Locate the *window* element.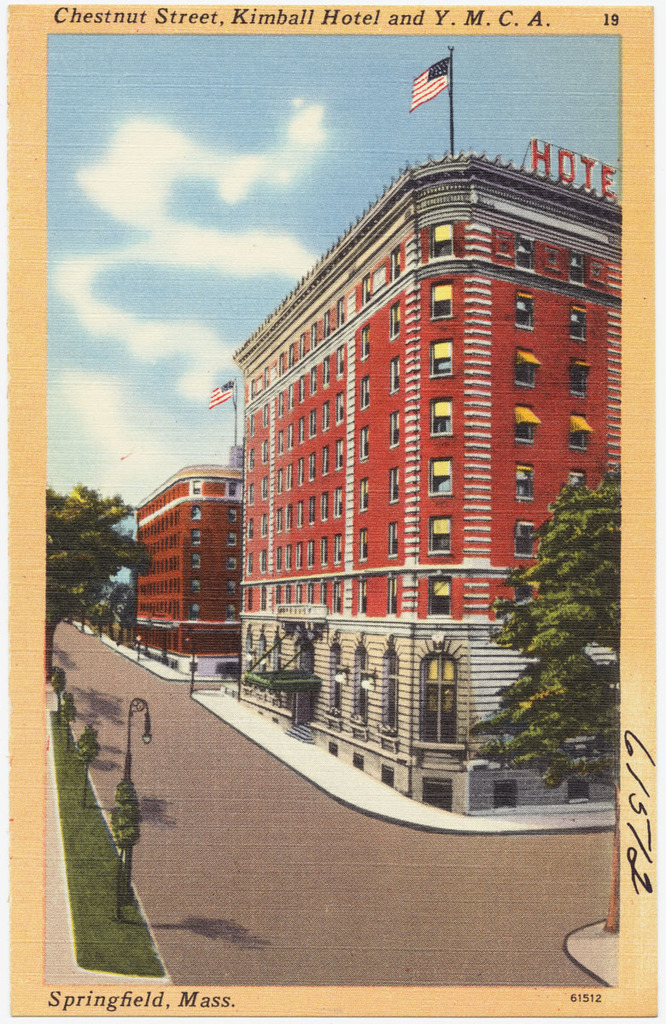
Element bbox: (x1=567, y1=311, x2=587, y2=343).
